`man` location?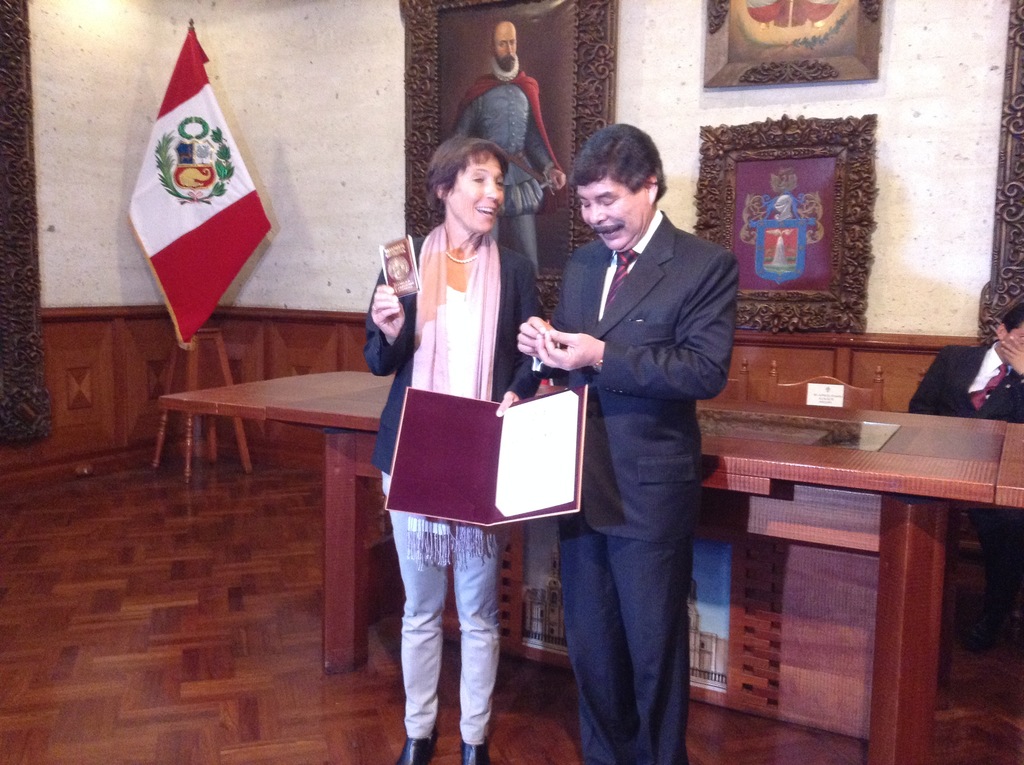
pyautogui.locateOnScreen(514, 118, 739, 764)
